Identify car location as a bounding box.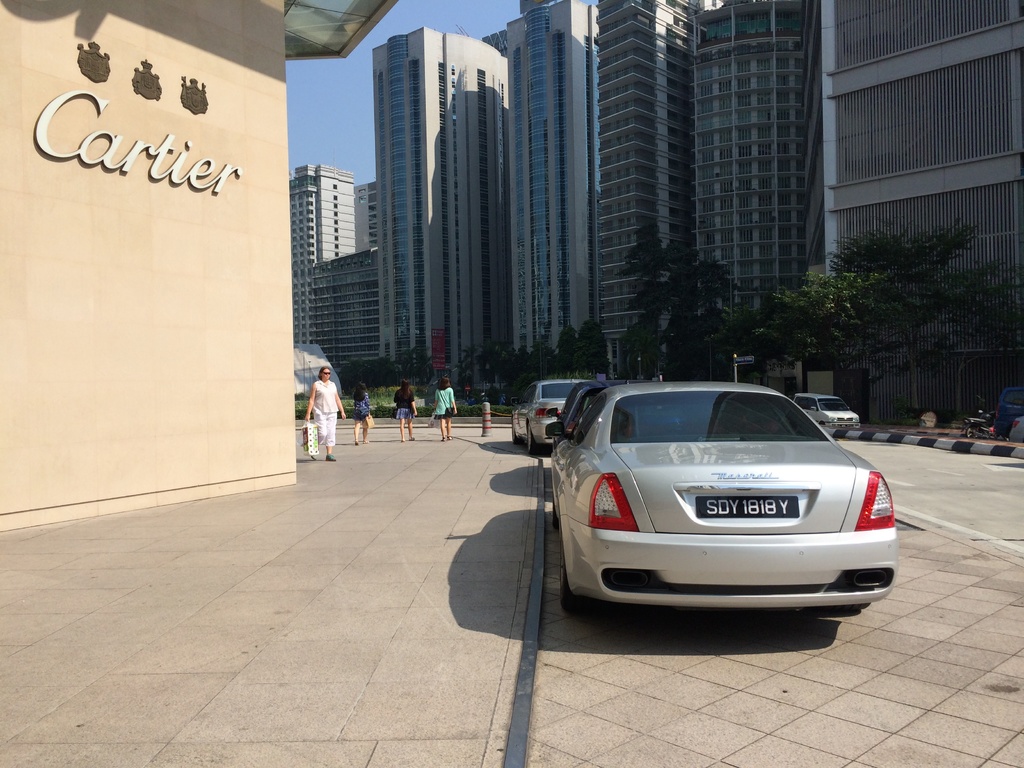
793 394 857 427.
